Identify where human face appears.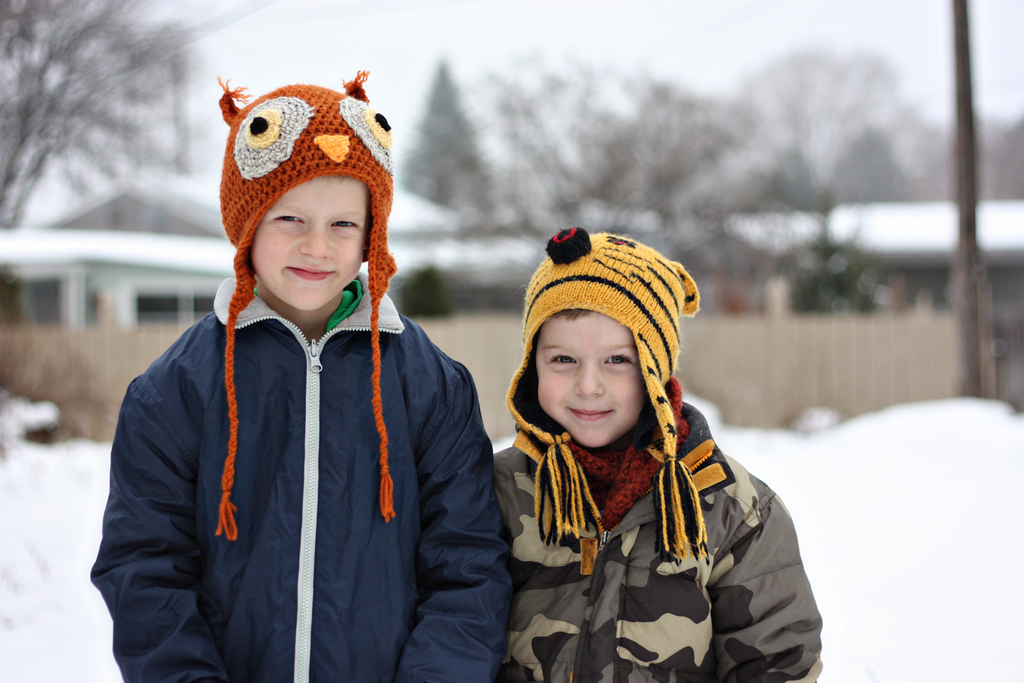
Appears at [529, 295, 649, 454].
